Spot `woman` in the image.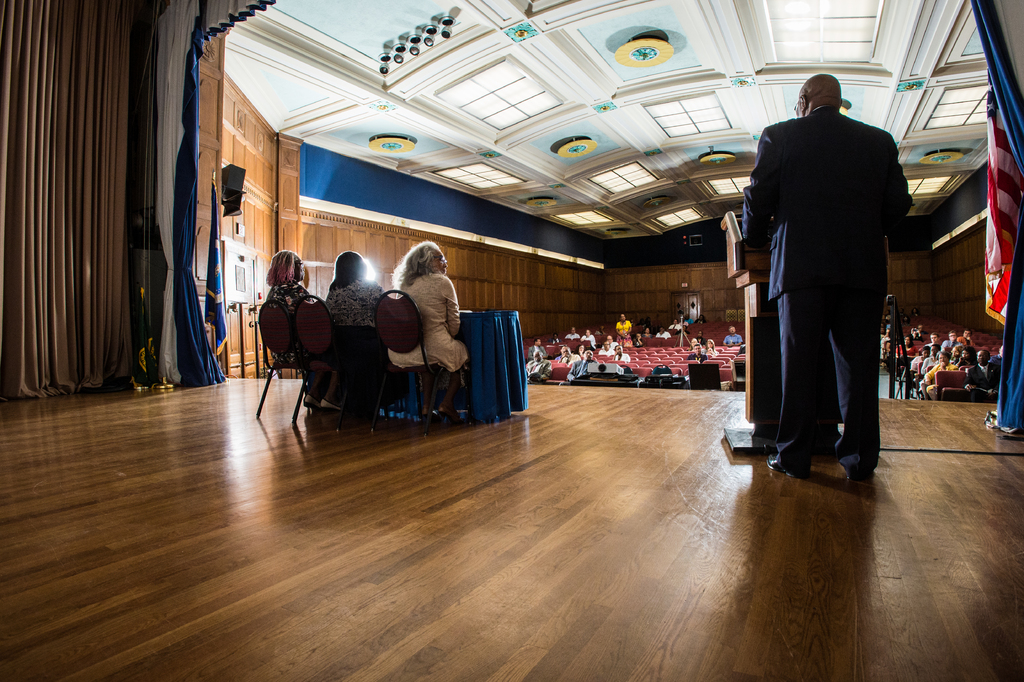
`woman` found at <box>576,342,585,358</box>.
